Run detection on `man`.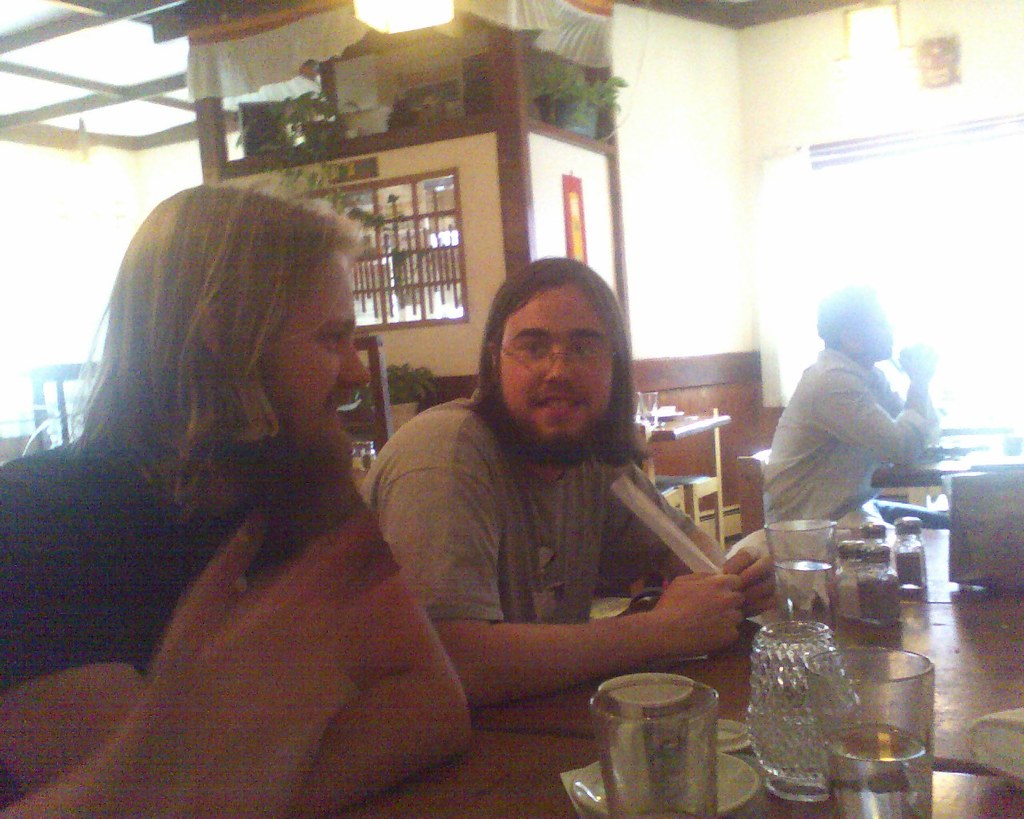
Result: select_region(762, 285, 938, 534).
